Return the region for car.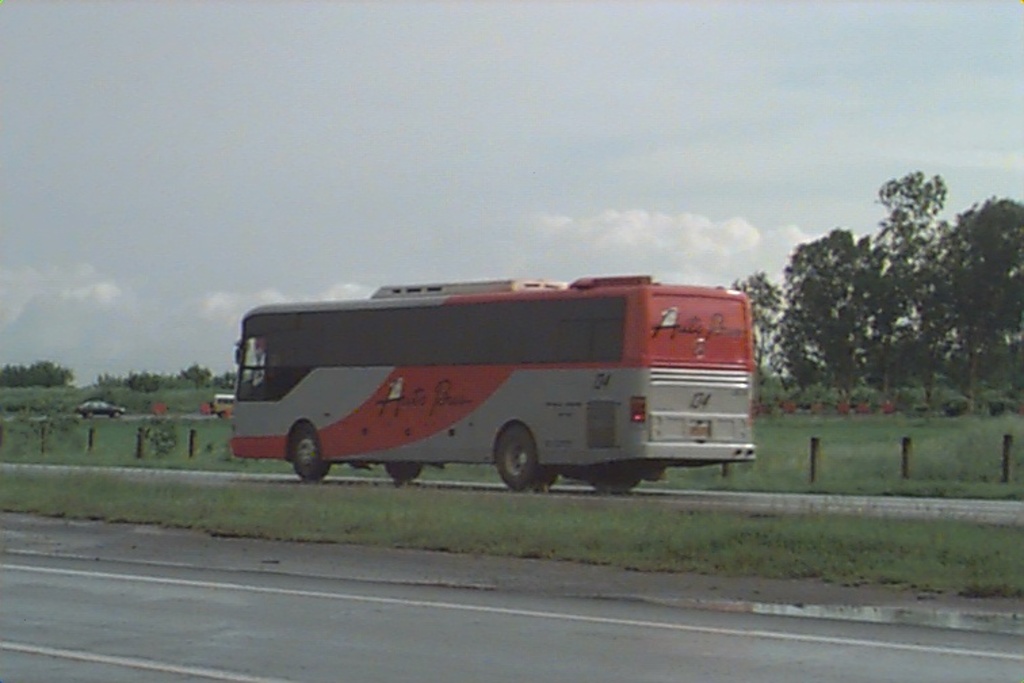
l=73, t=398, r=129, b=415.
